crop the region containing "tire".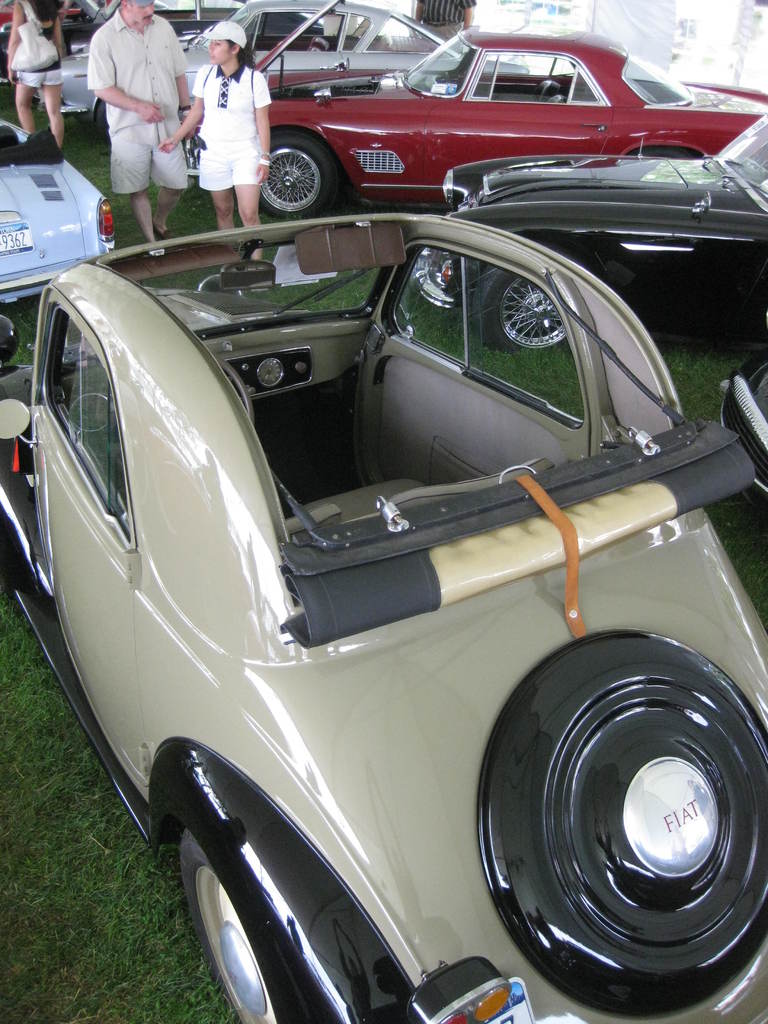
Crop region: [left=470, top=243, right=582, bottom=359].
